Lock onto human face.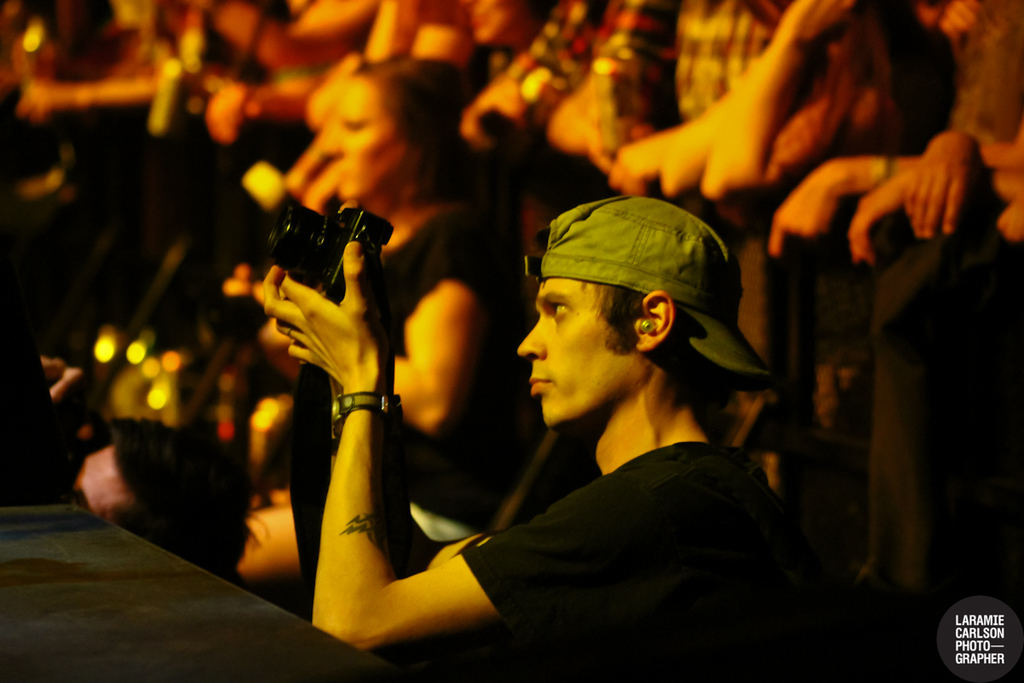
Locked: <bbox>317, 66, 416, 208</bbox>.
